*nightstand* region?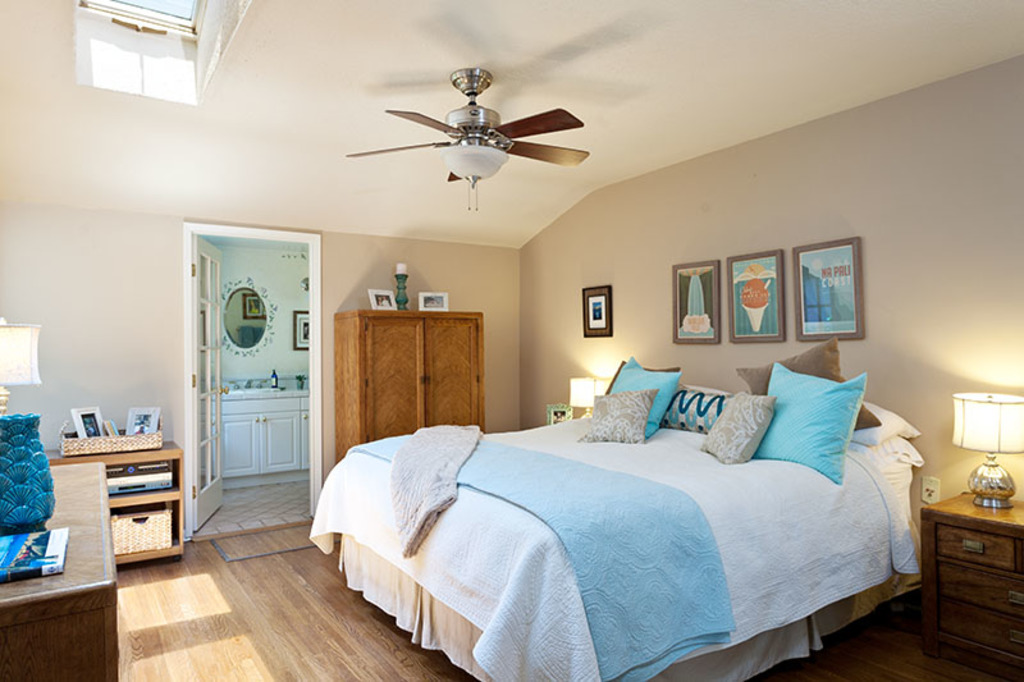
<box>44,418,189,567</box>
